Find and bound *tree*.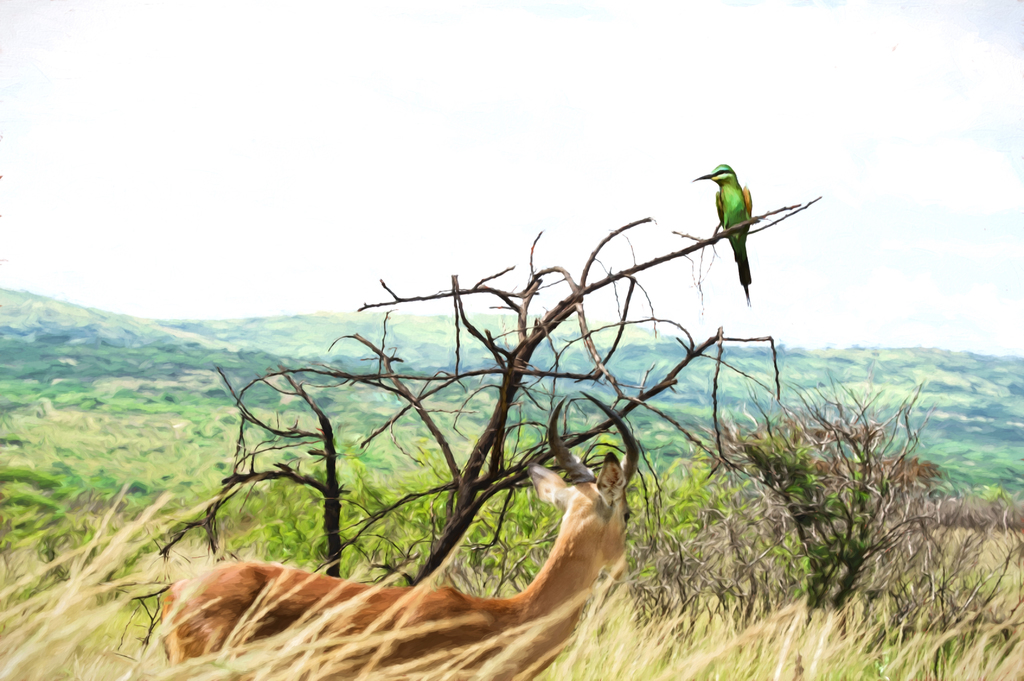
Bound: detection(0, 151, 880, 662).
